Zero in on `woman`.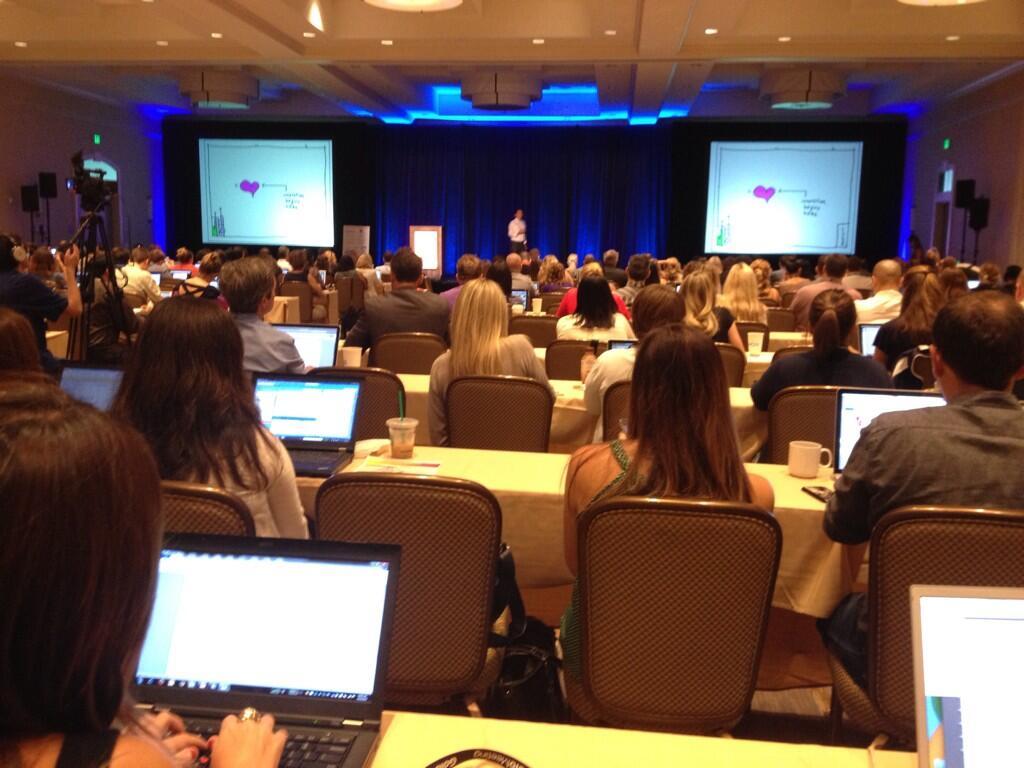
Zeroed in: <bbox>427, 279, 559, 447</bbox>.
